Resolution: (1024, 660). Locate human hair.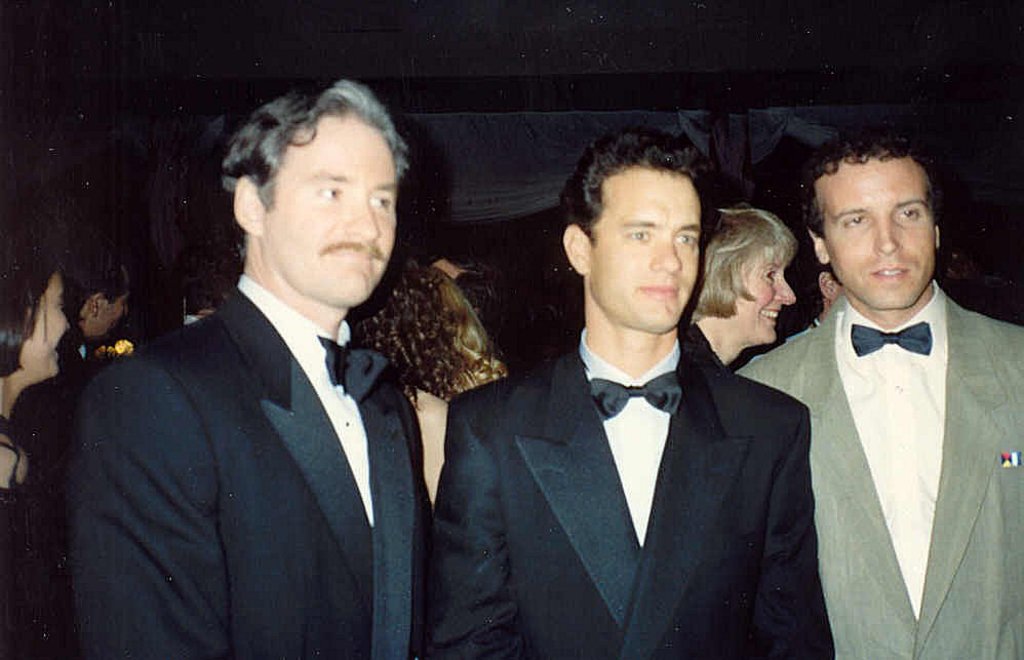
select_region(797, 132, 938, 242).
